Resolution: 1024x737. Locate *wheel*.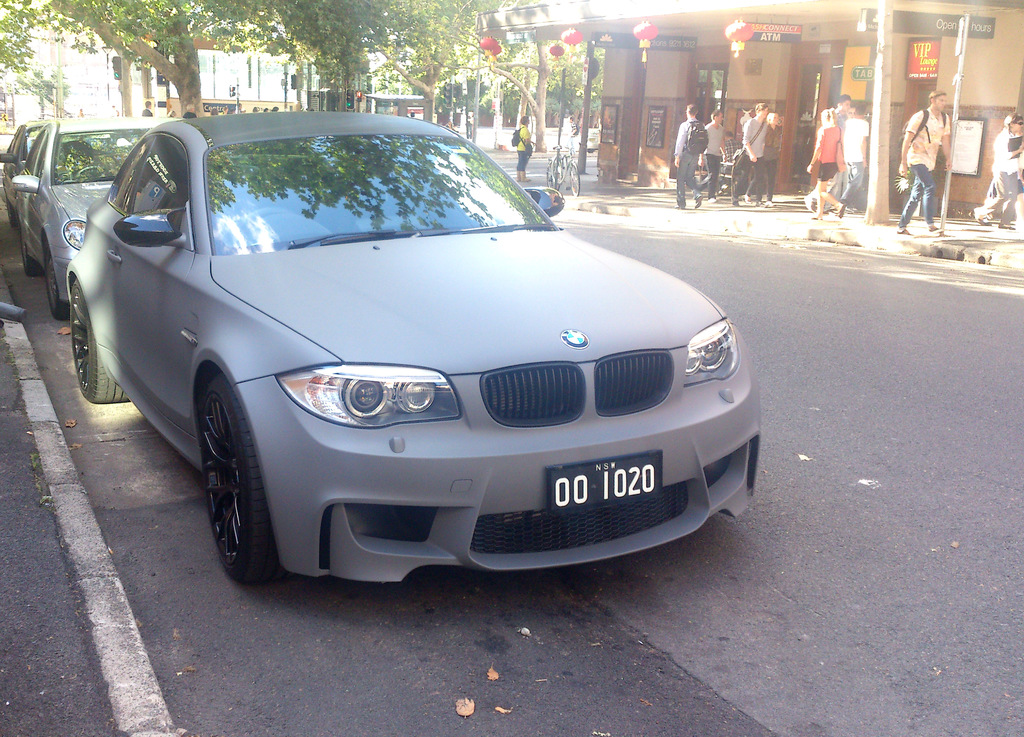
(x1=545, y1=161, x2=554, y2=186).
